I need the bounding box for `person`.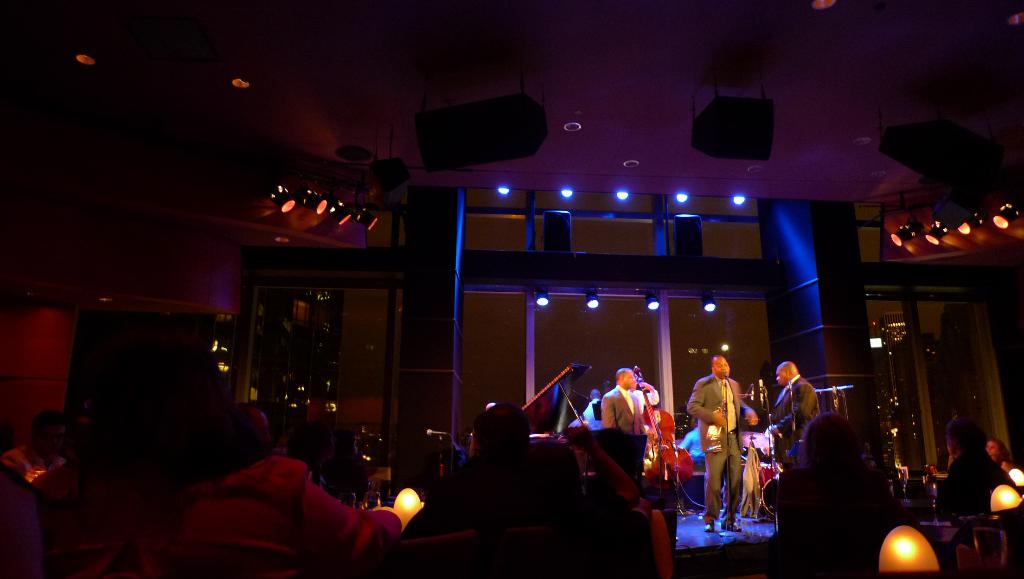
Here it is: <box>177,412,422,578</box>.
